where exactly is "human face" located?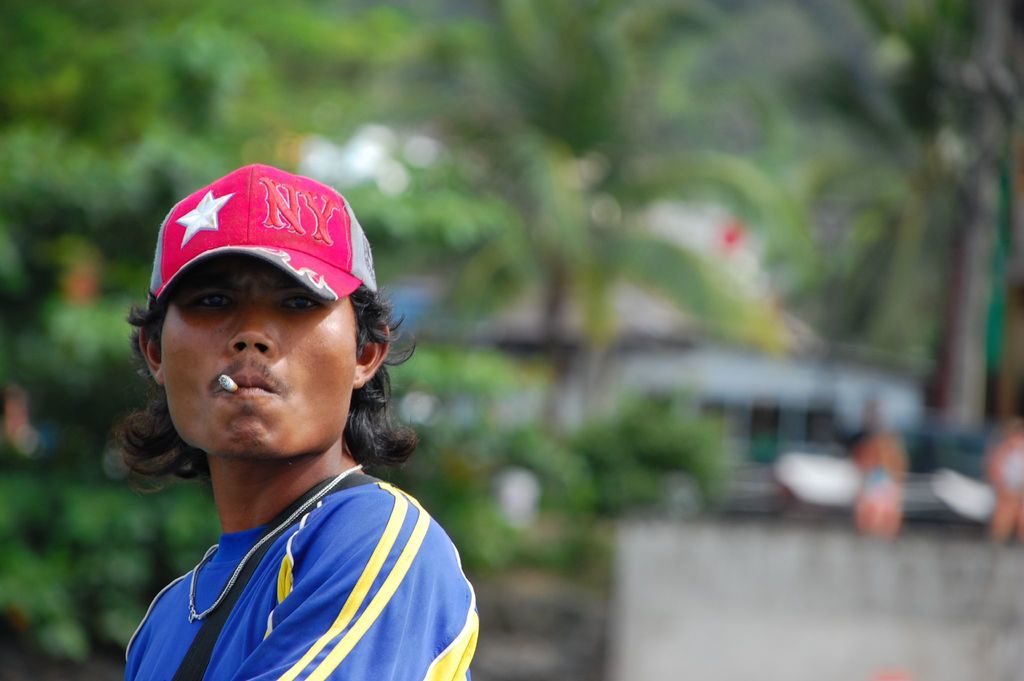
Its bounding box is [left=166, top=259, right=360, bottom=454].
